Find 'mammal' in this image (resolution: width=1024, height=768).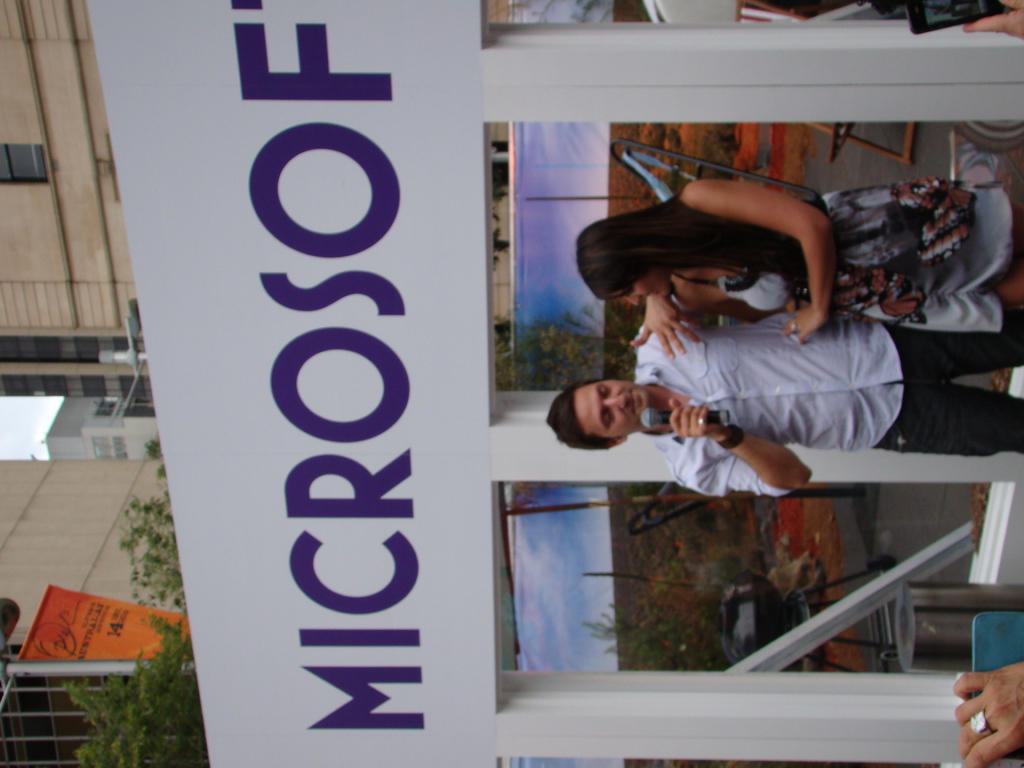
541/280/1023/499.
